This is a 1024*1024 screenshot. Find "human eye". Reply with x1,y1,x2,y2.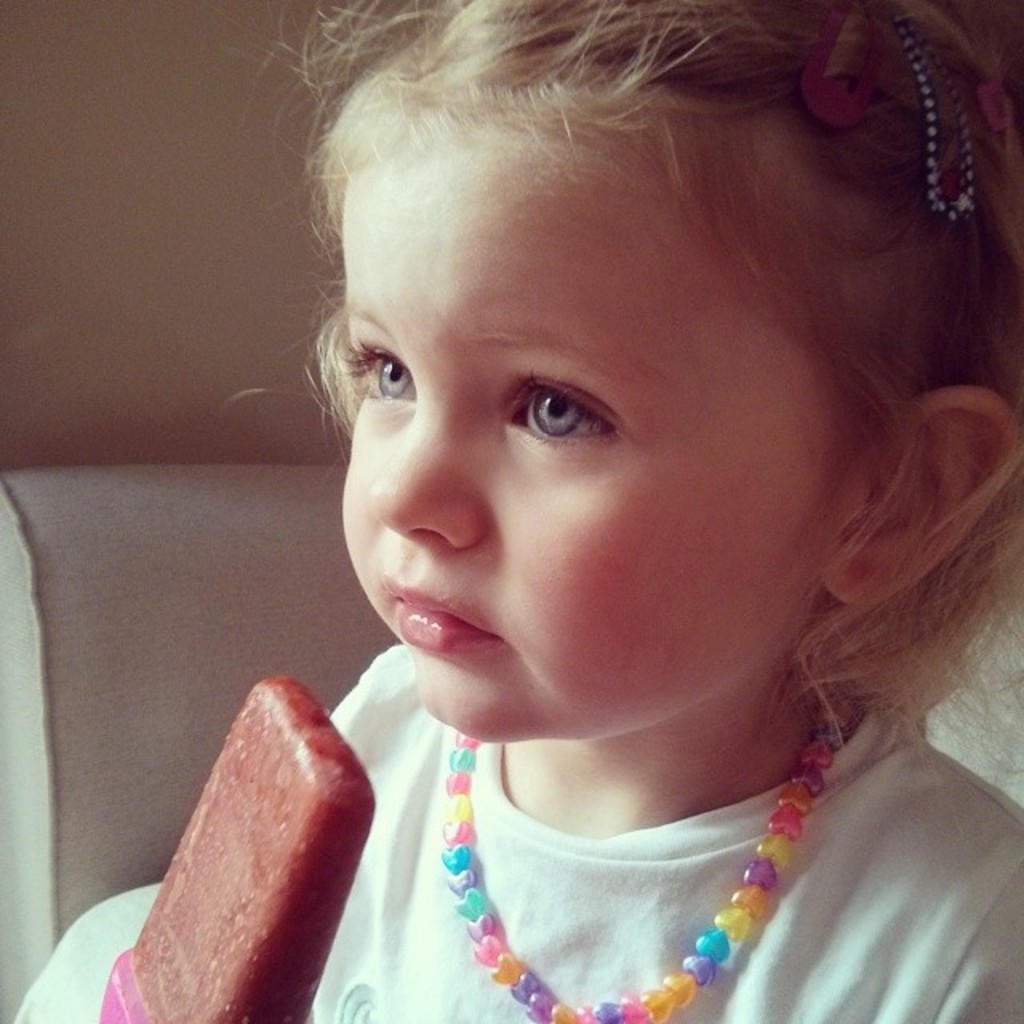
341,336,421,408.
